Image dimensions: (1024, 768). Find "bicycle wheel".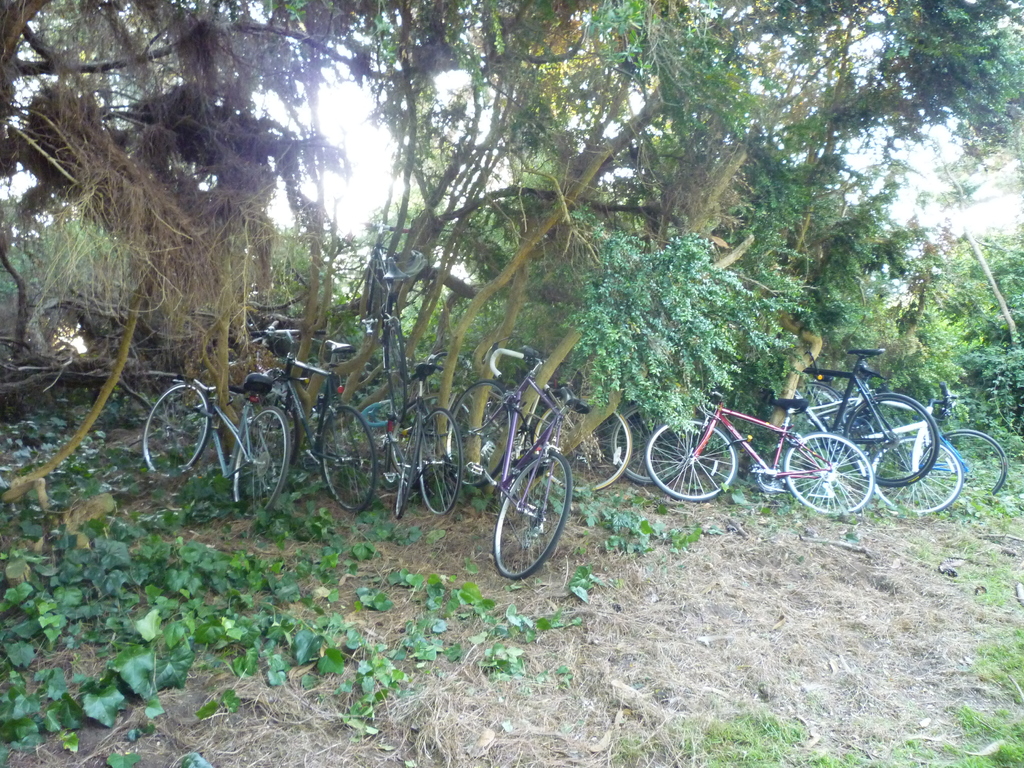
871, 437, 961, 515.
